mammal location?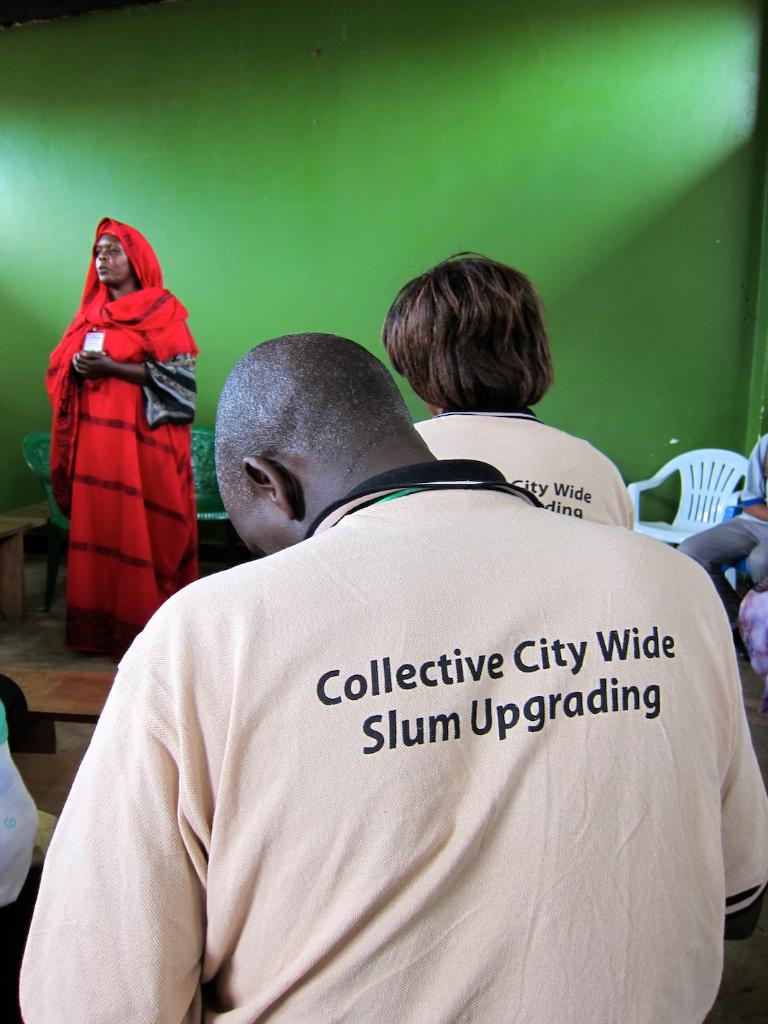
[672, 428, 767, 659]
